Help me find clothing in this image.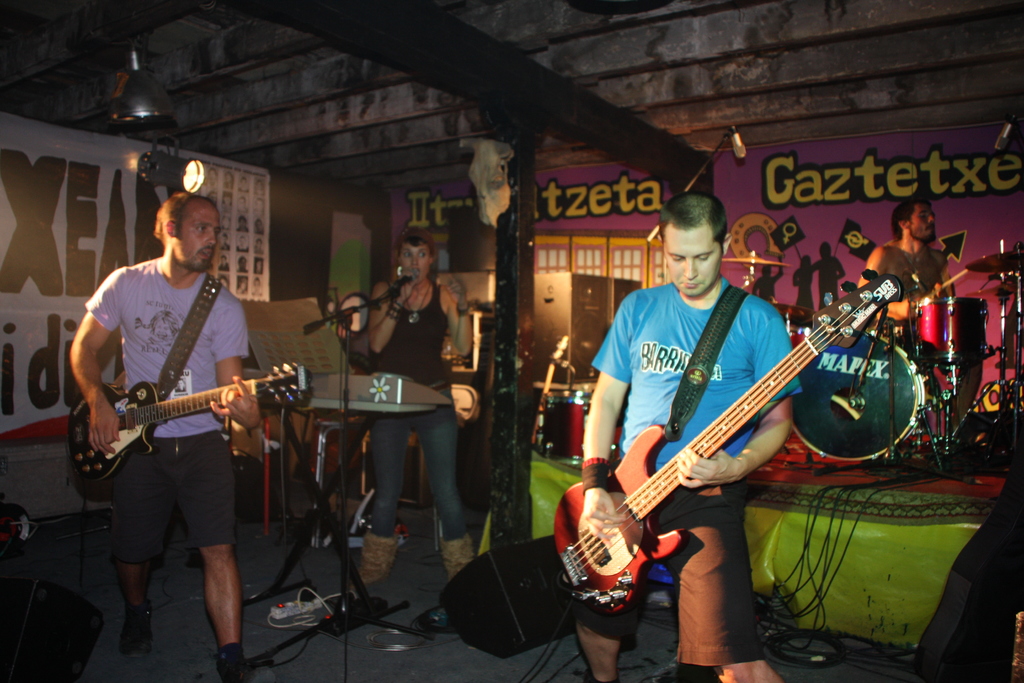
Found it: <bbox>594, 293, 808, 457</bbox>.
